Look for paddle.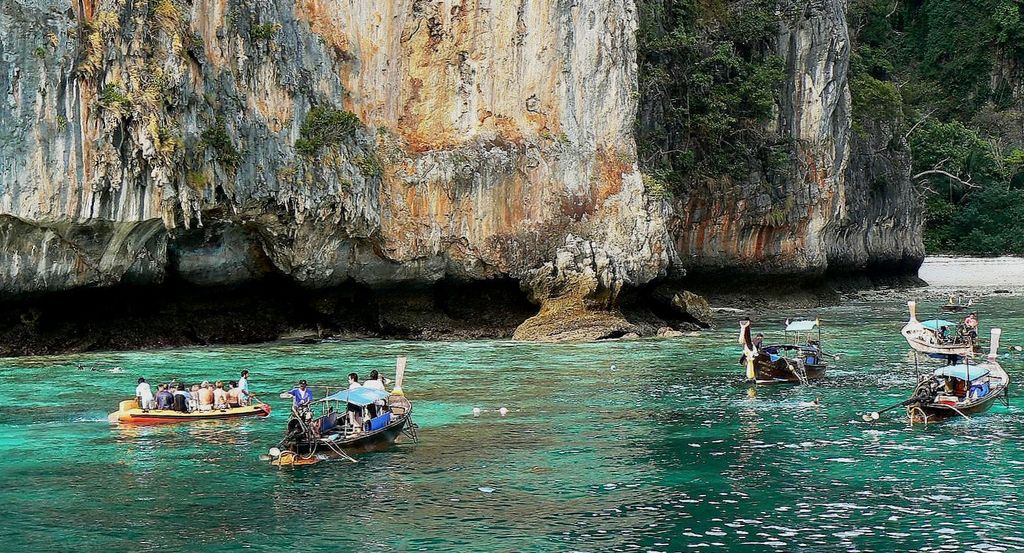
Found: box=[873, 401, 907, 418].
